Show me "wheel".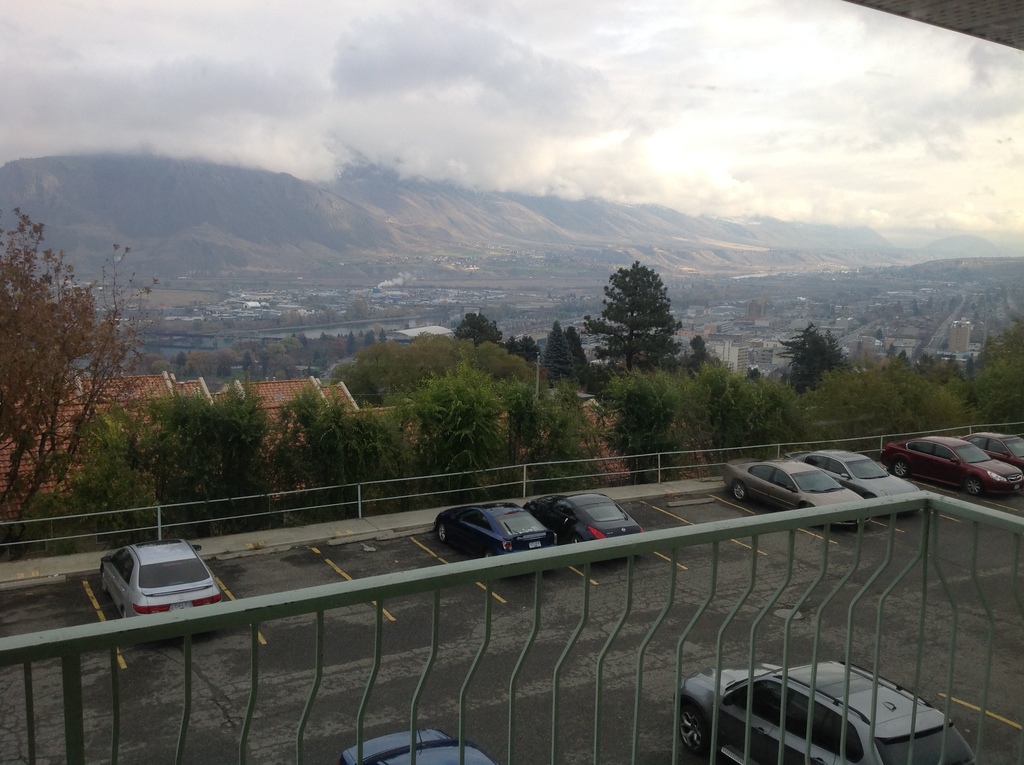
"wheel" is here: {"x1": 732, "y1": 481, "x2": 746, "y2": 501}.
